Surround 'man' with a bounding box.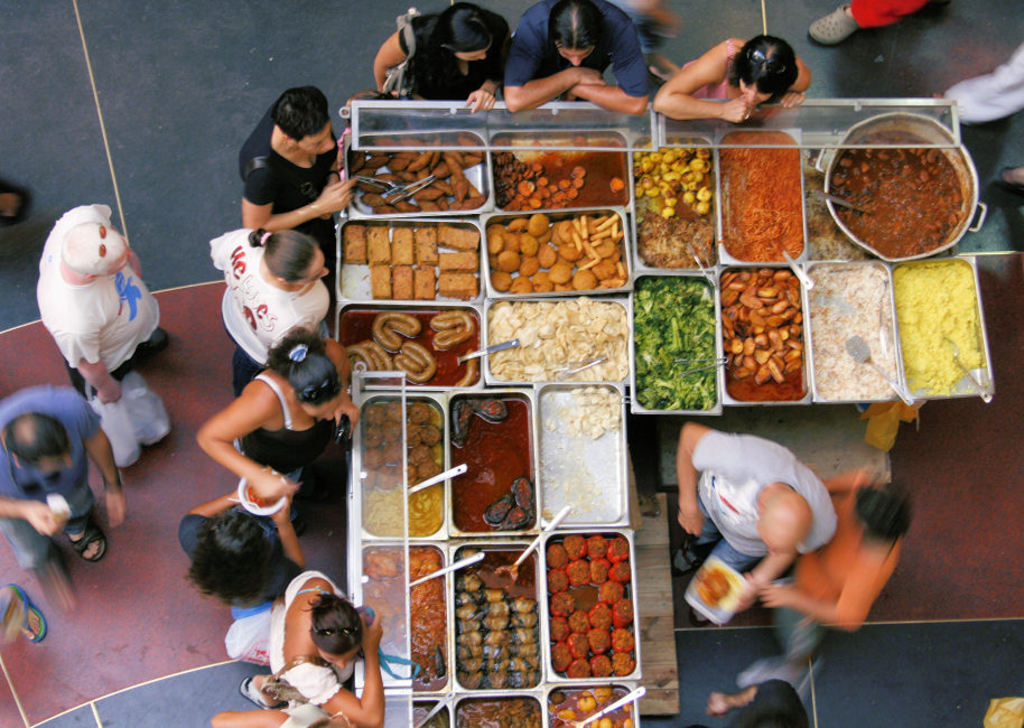
{"x1": 207, "y1": 90, "x2": 366, "y2": 231}.
